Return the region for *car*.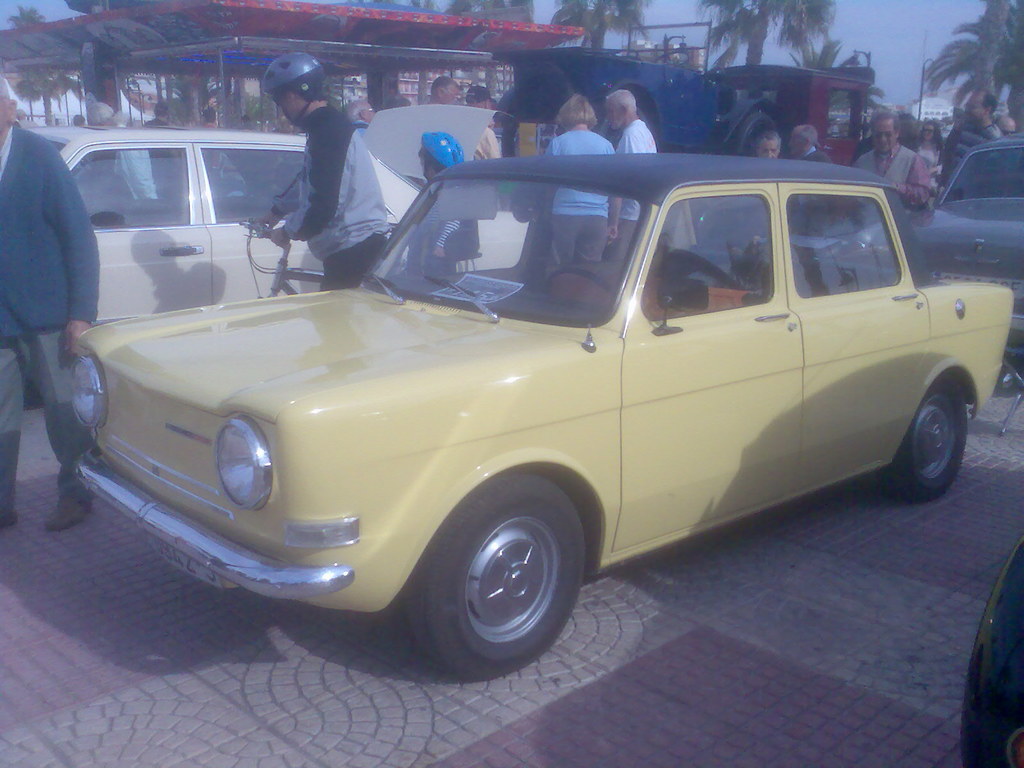
box(45, 133, 1023, 685).
